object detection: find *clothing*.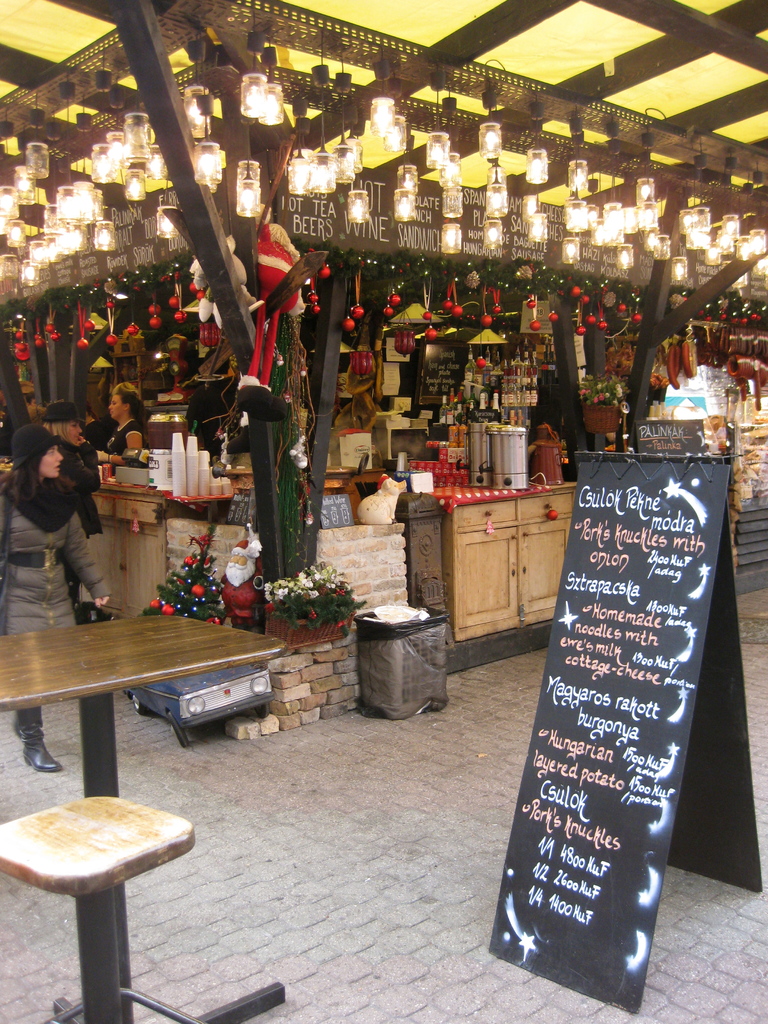
box=[105, 412, 152, 463].
